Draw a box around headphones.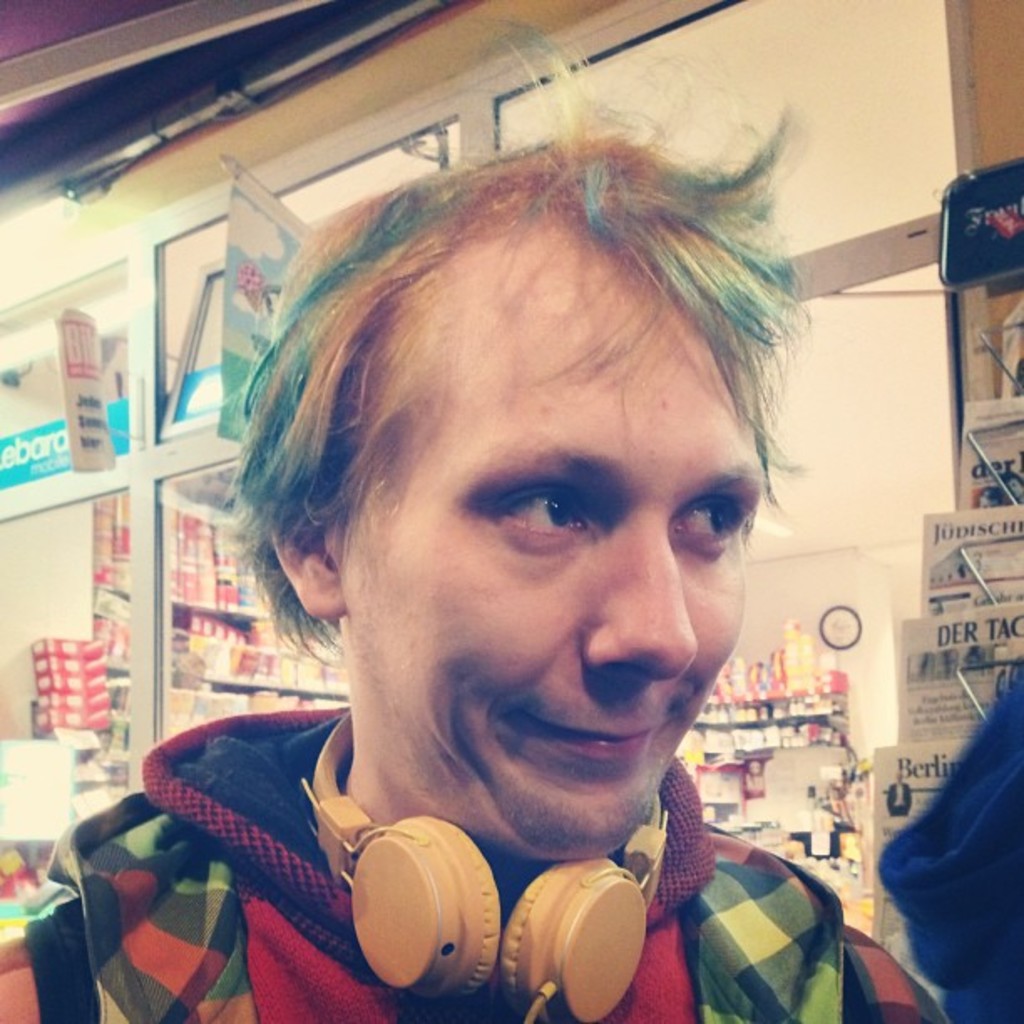
left=300, top=709, right=669, bottom=1022.
